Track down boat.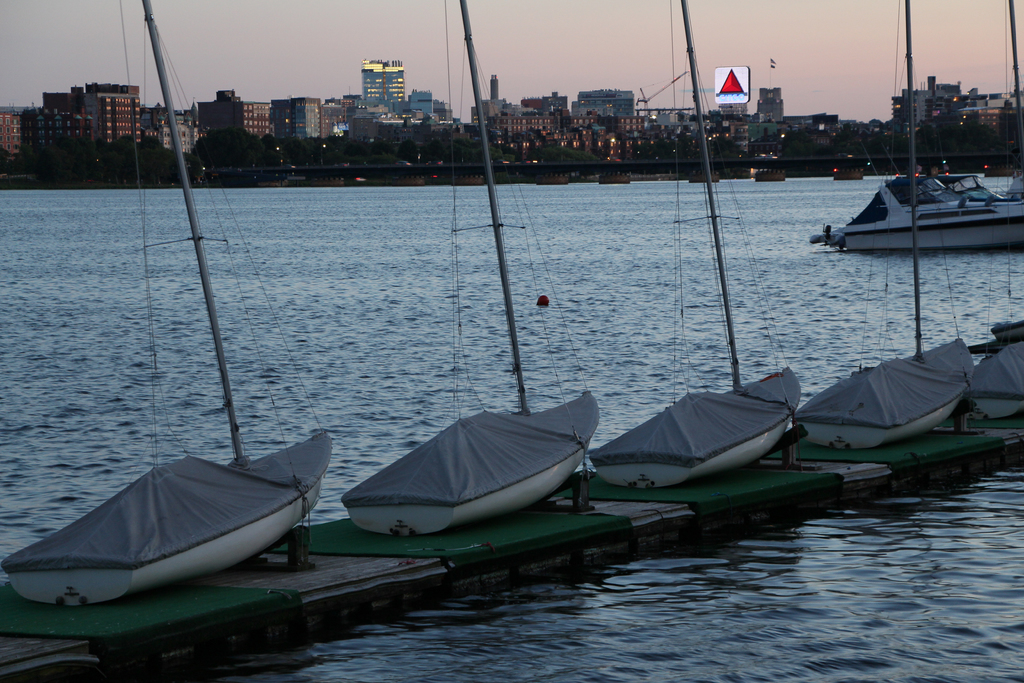
Tracked to (left=796, top=0, right=972, bottom=452).
